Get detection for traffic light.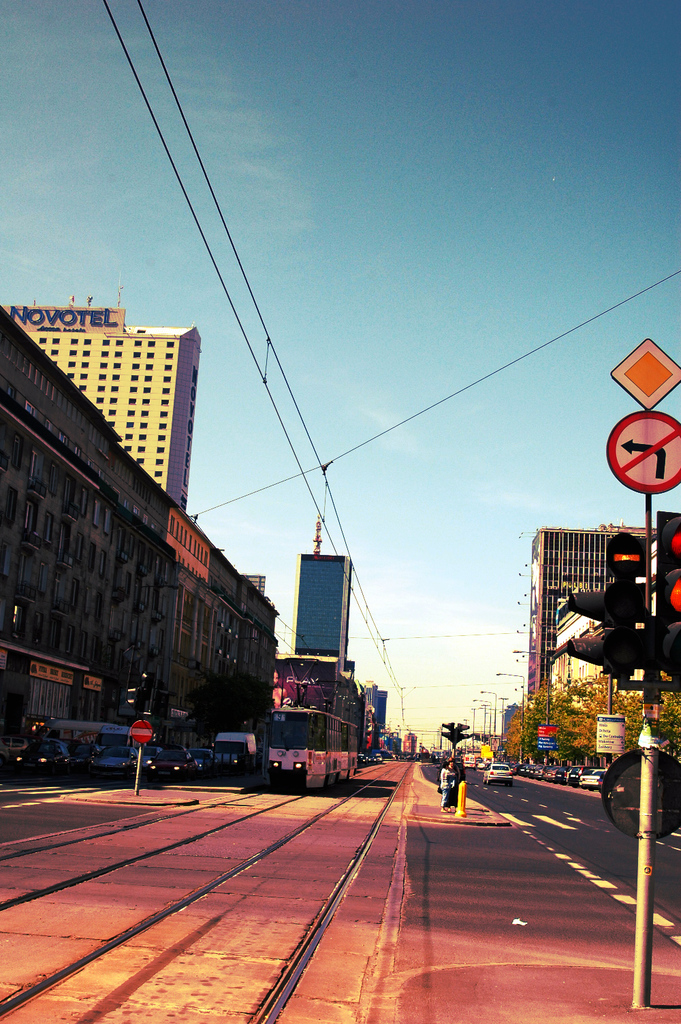
Detection: <bbox>442, 720, 468, 747</bbox>.
